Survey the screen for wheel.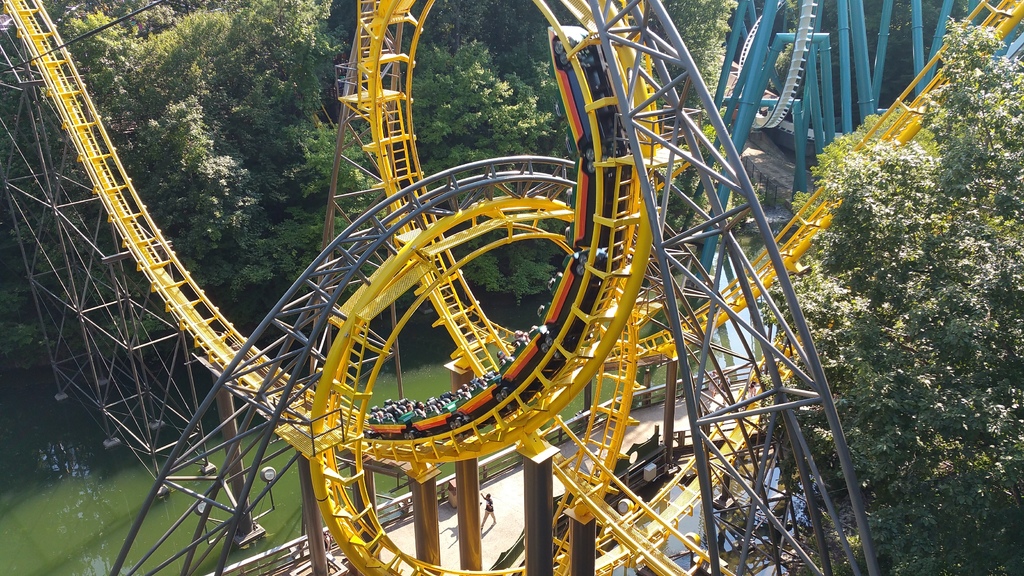
Survey found: (500, 387, 510, 399).
